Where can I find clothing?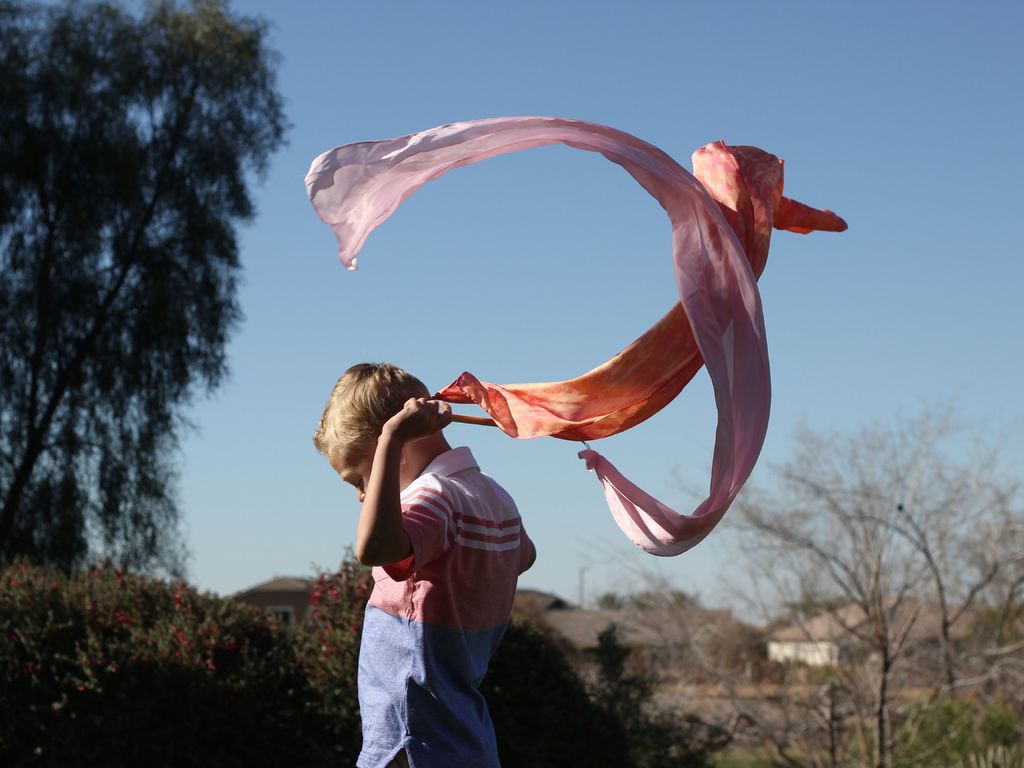
You can find it at [left=338, top=415, right=546, bottom=704].
